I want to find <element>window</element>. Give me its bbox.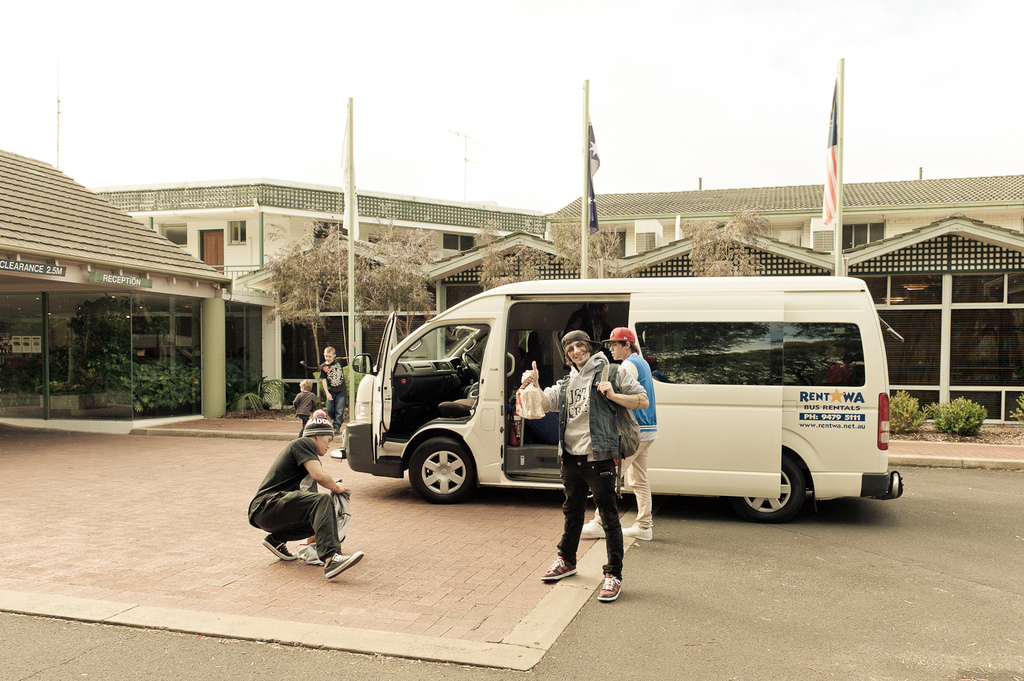
(845,222,882,252).
